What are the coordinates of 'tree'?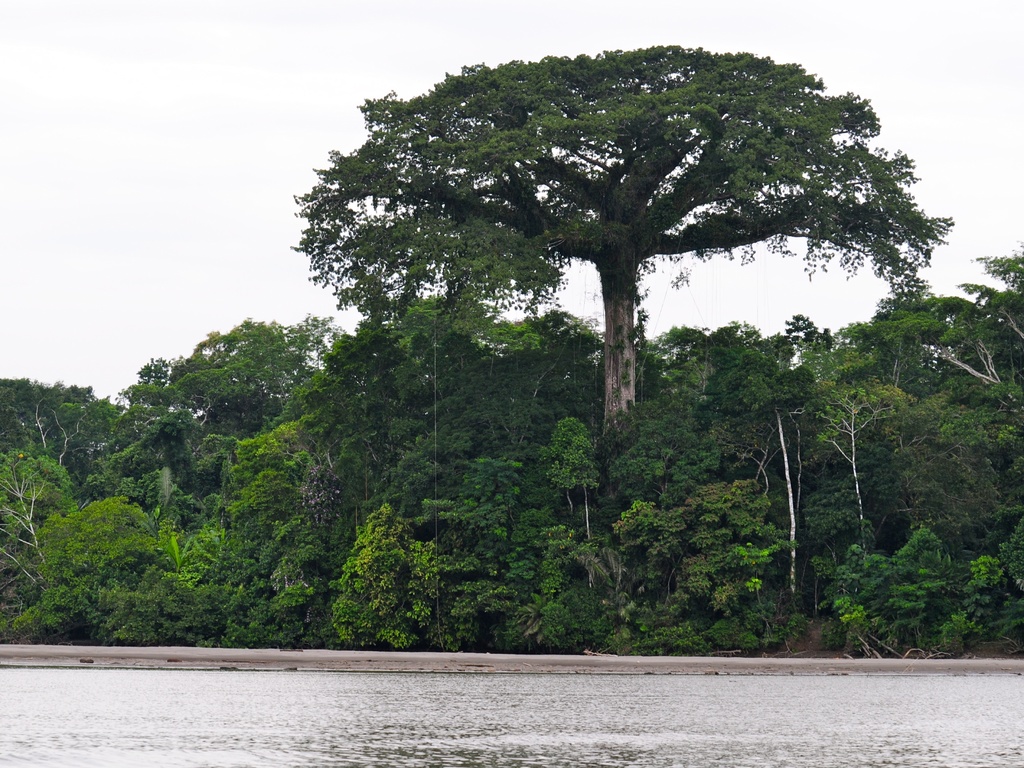
detection(507, 306, 605, 666).
